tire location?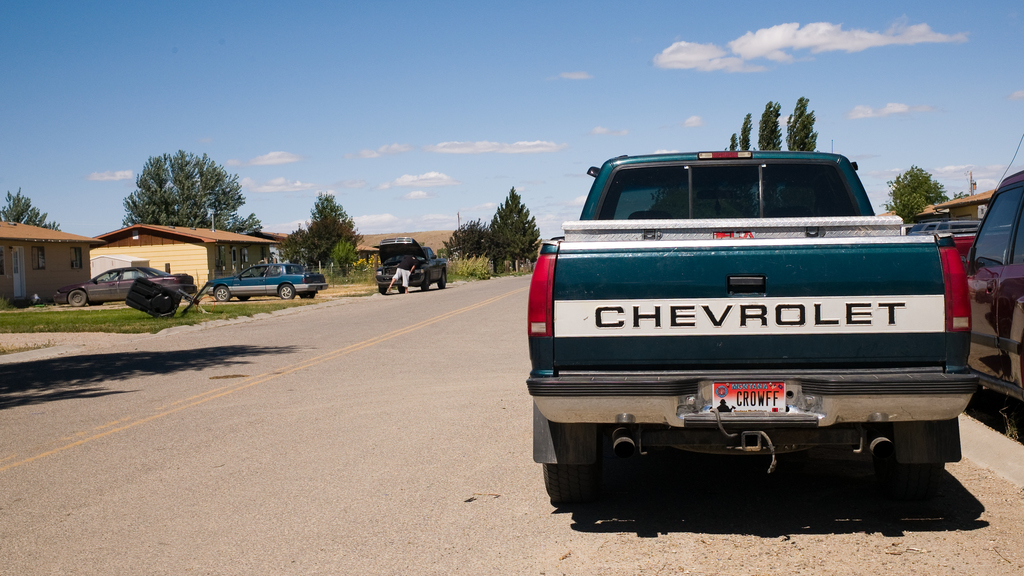
[212,288,225,303]
